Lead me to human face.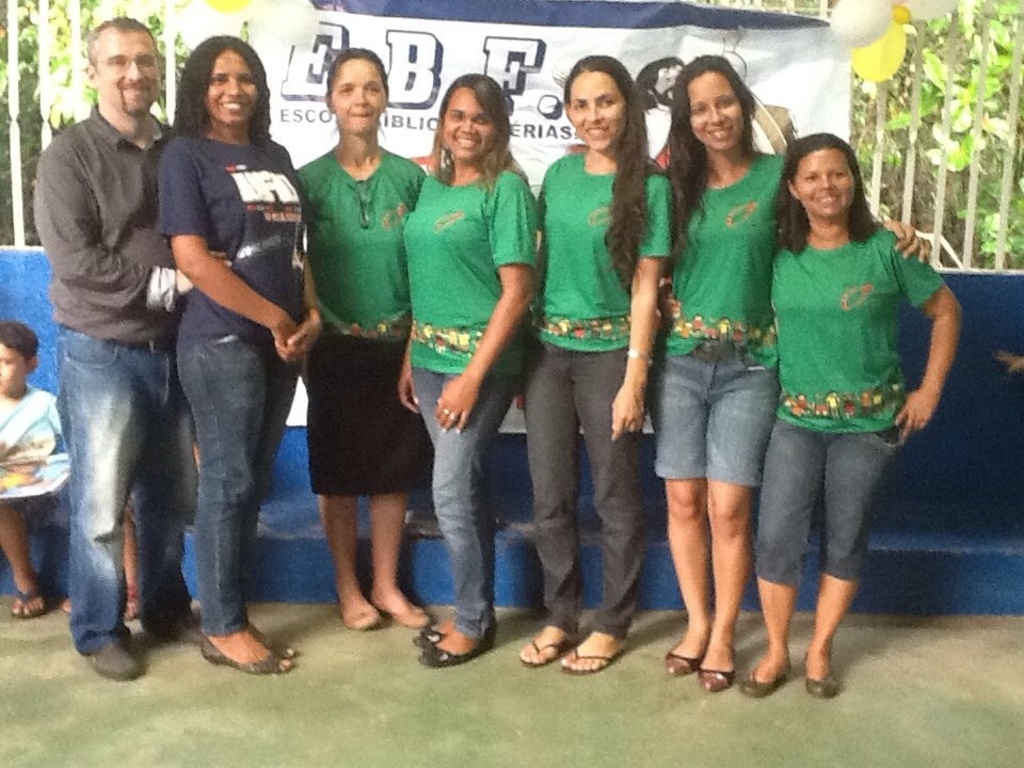
Lead to [688,74,746,149].
